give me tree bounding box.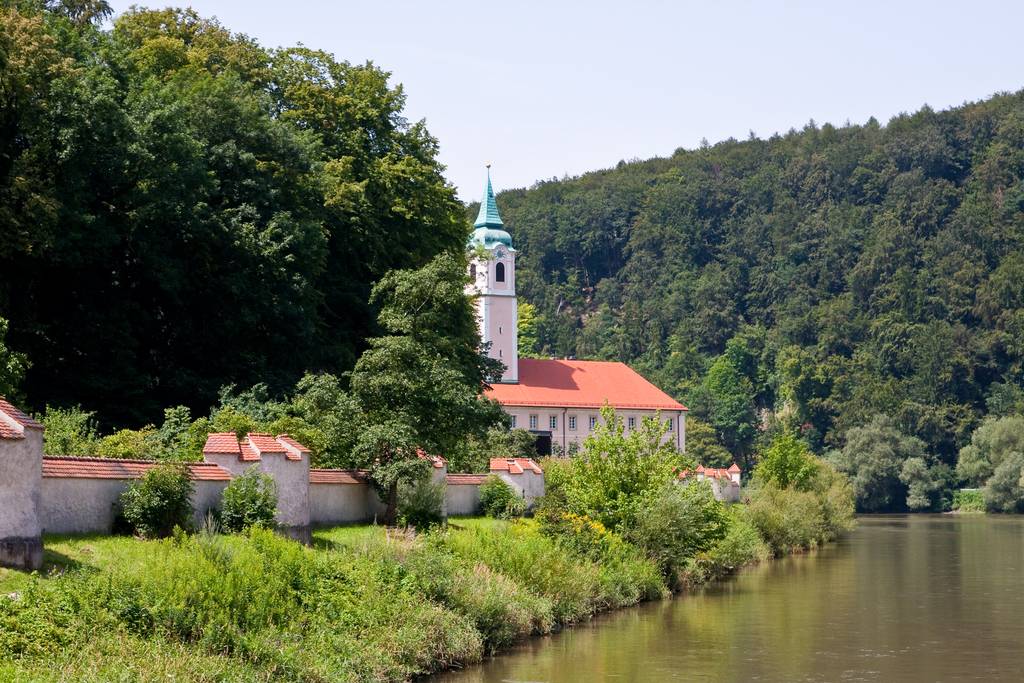
x1=623, y1=459, x2=754, y2=598.
